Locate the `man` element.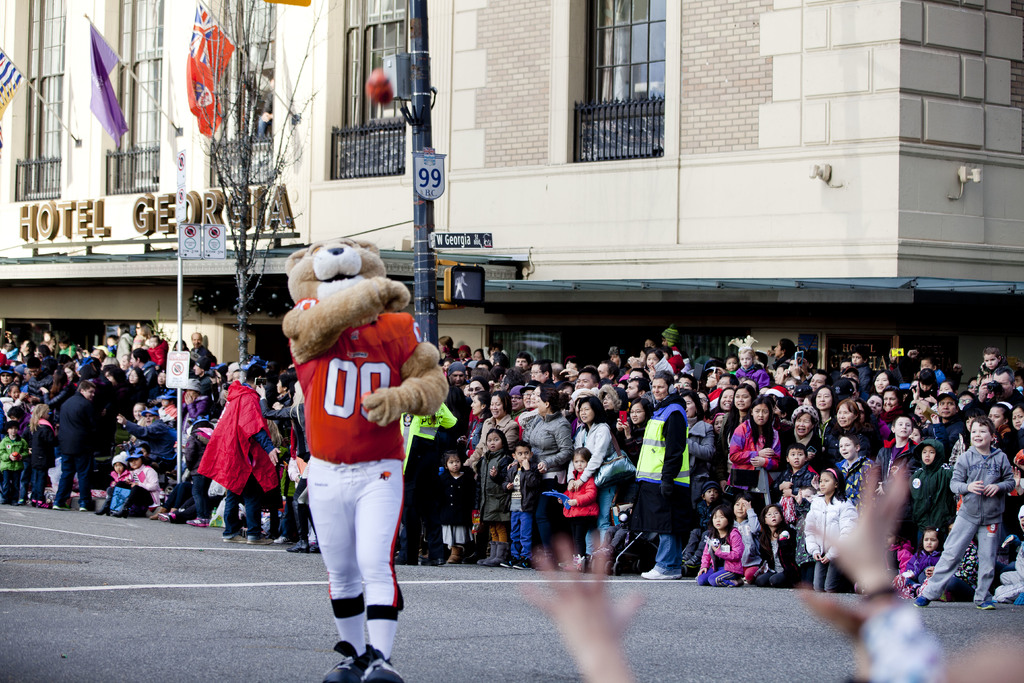
Element bbox: Rect(132, 348, 155, 383).
